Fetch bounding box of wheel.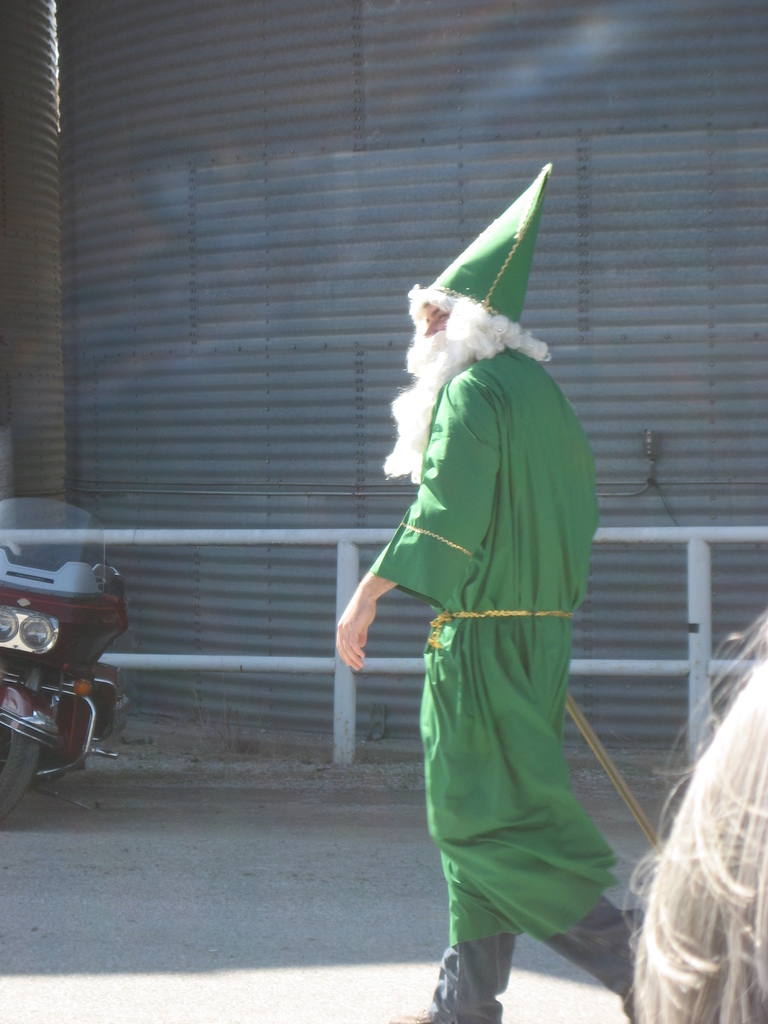
Bbox: l=0, t=729, r=43, b=821.
